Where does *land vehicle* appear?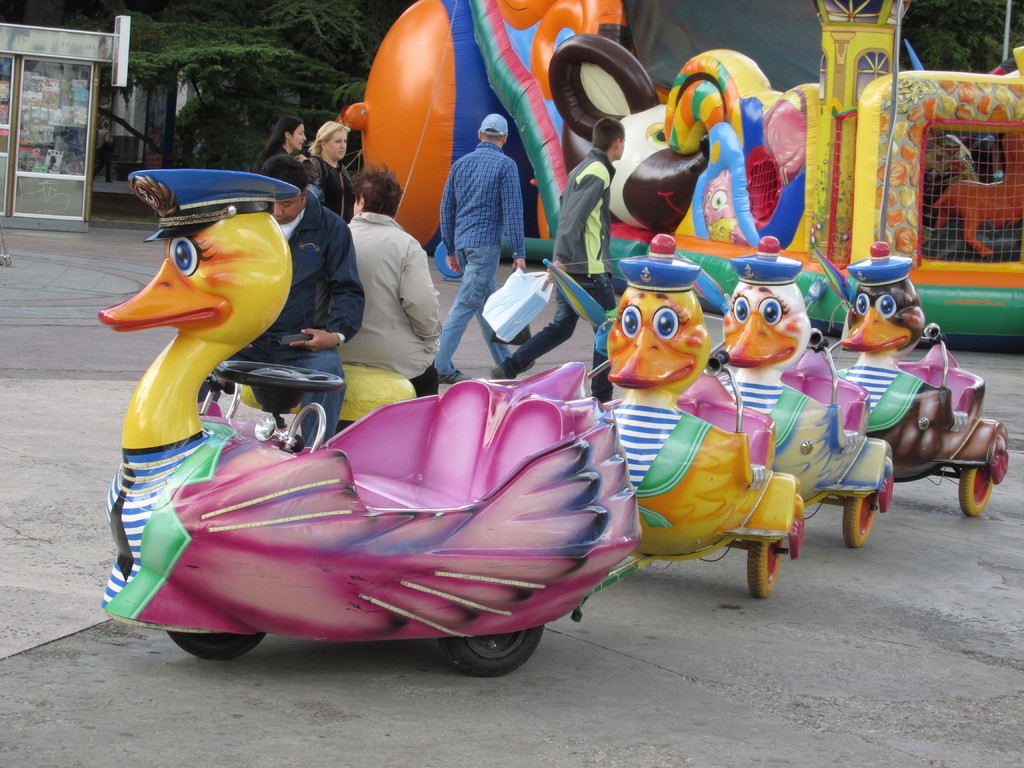
Appears at [left=829, top=237, right=1010, bottom=521].
